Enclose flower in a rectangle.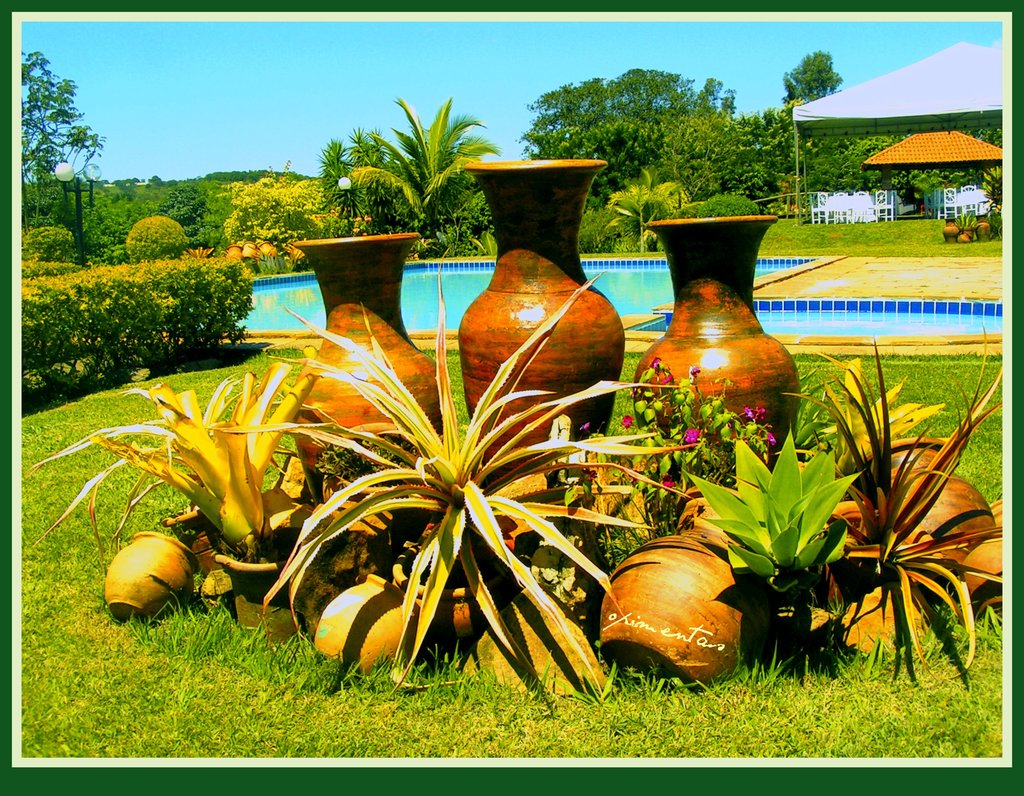
bbox=[751, 406, 765, 419].
